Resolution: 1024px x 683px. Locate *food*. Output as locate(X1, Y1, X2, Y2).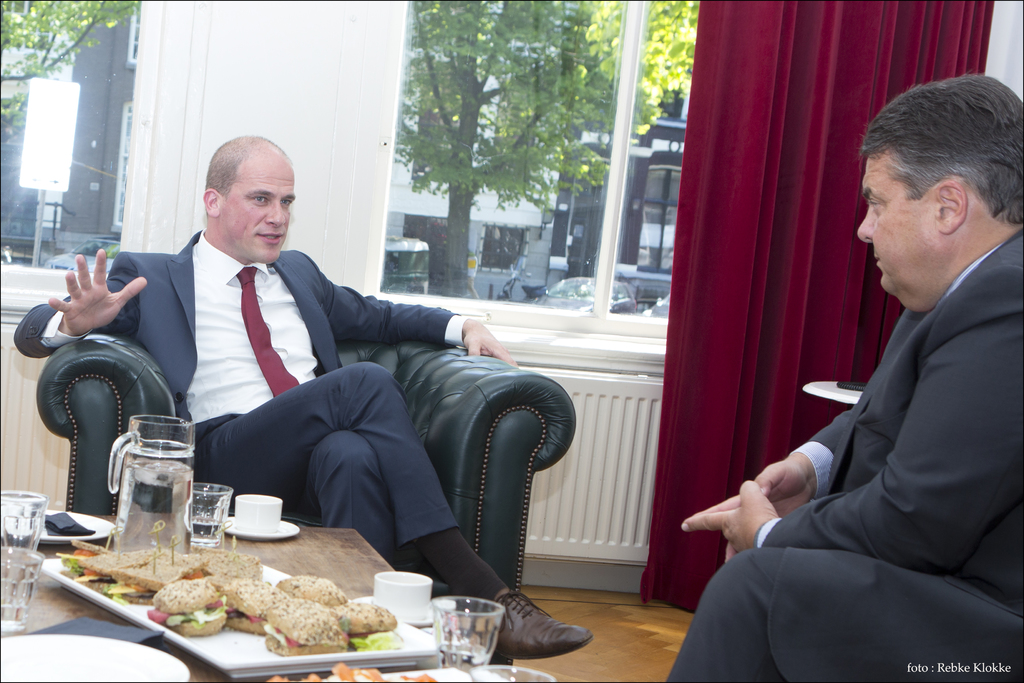
locate(106, 546, 387, 651).
